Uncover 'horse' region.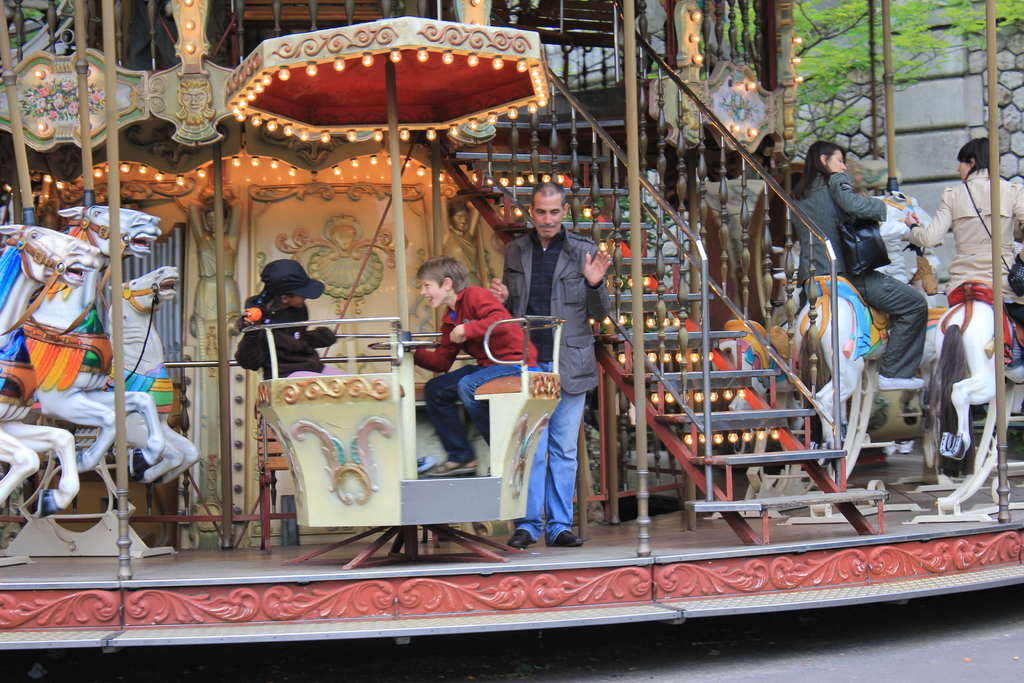
Uncovered: (0,222,102,522).
